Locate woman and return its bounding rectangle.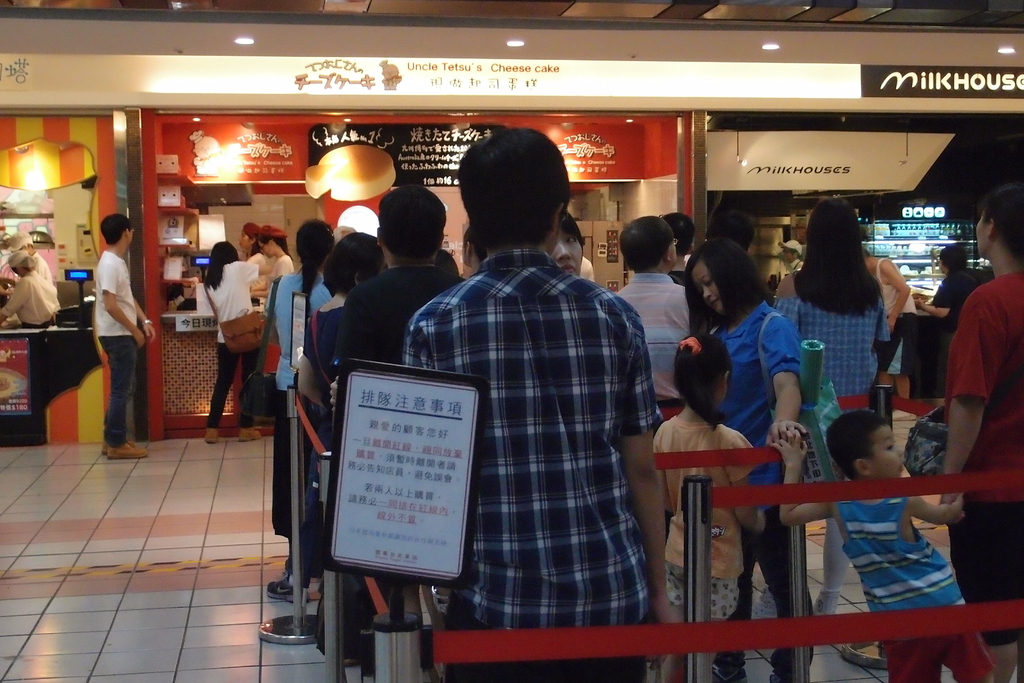
BBox(291, 231, 388, 655).
